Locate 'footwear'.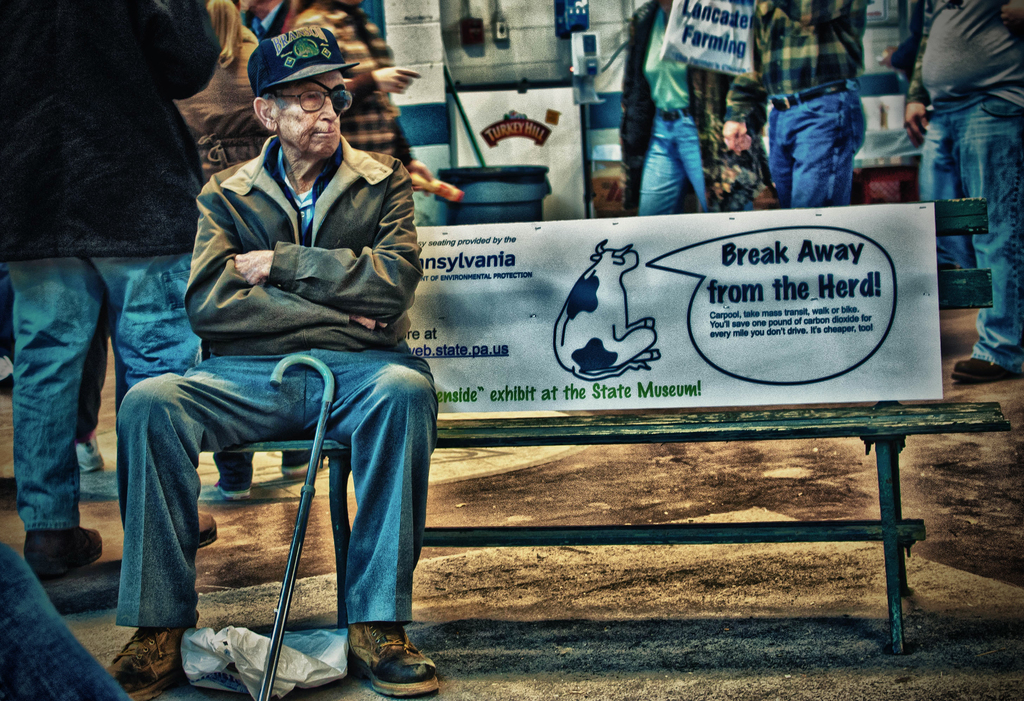
Bounding box: (x1=341, y1=625, x2=420, y2=686).
